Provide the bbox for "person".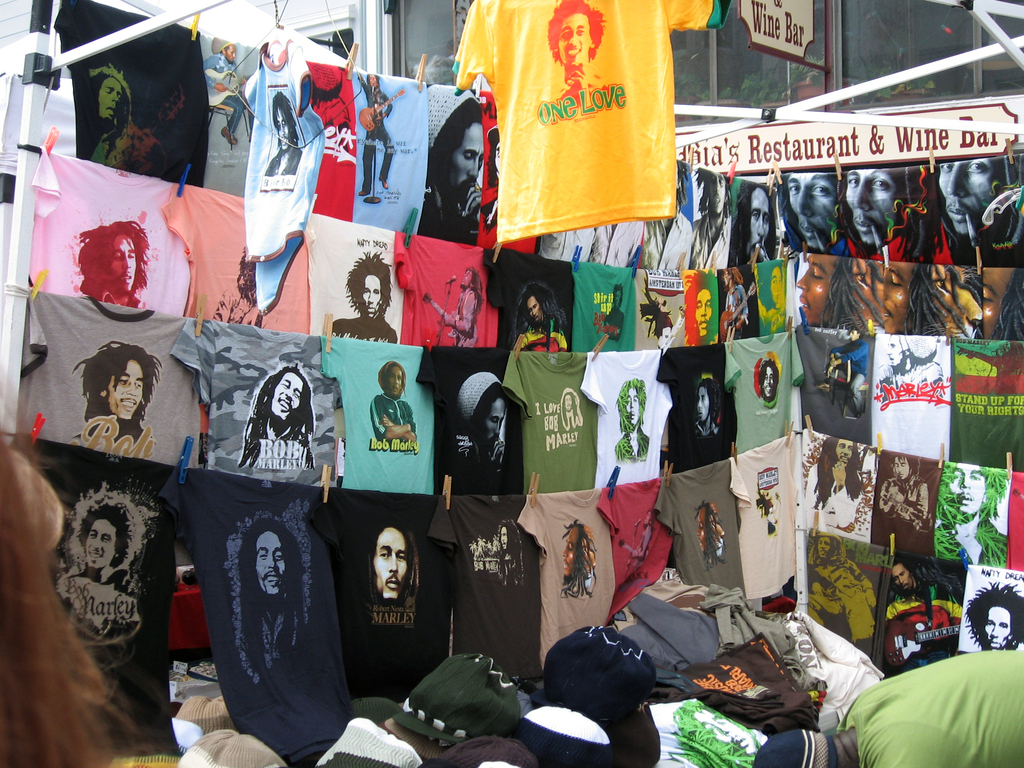
BBox(435, 101, 495, 236).
